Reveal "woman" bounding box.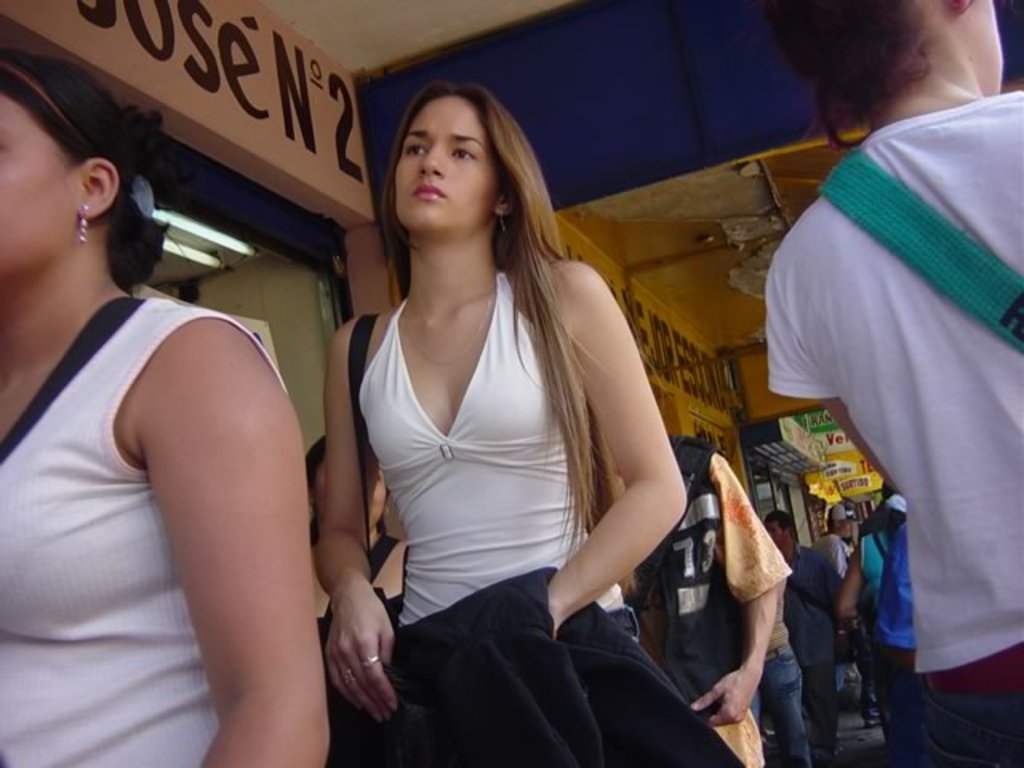
Revealed: [x1=304, y1=58, x2=694, y2=767].
